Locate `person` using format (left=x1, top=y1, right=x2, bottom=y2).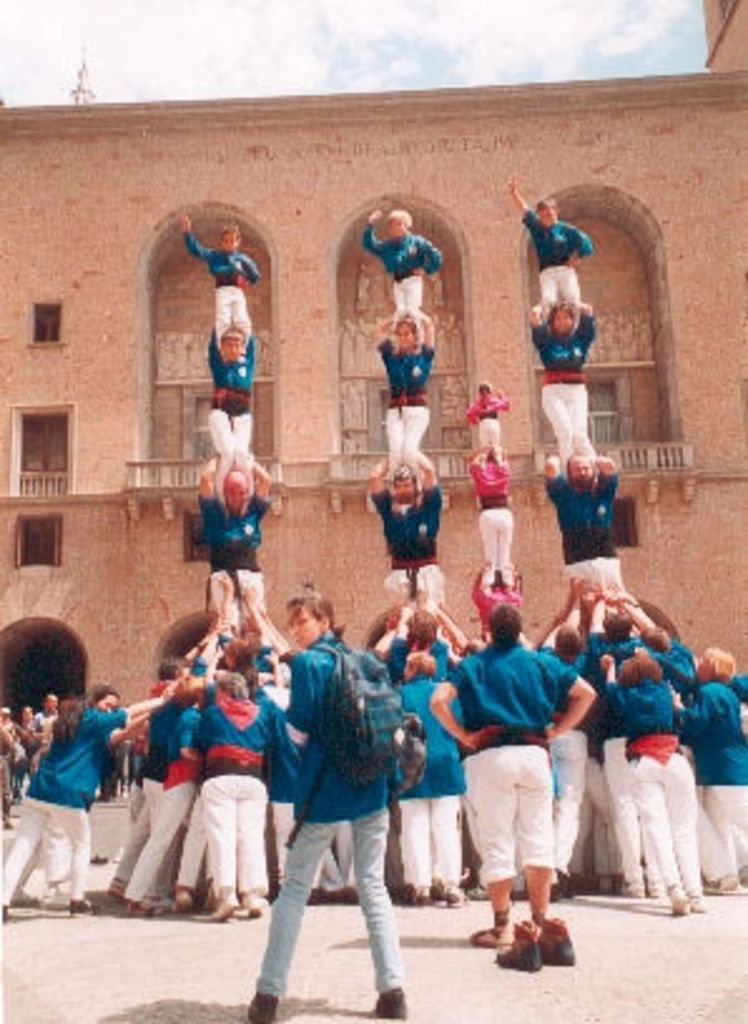
(left=181, top=211, right=271, bottom=356).
